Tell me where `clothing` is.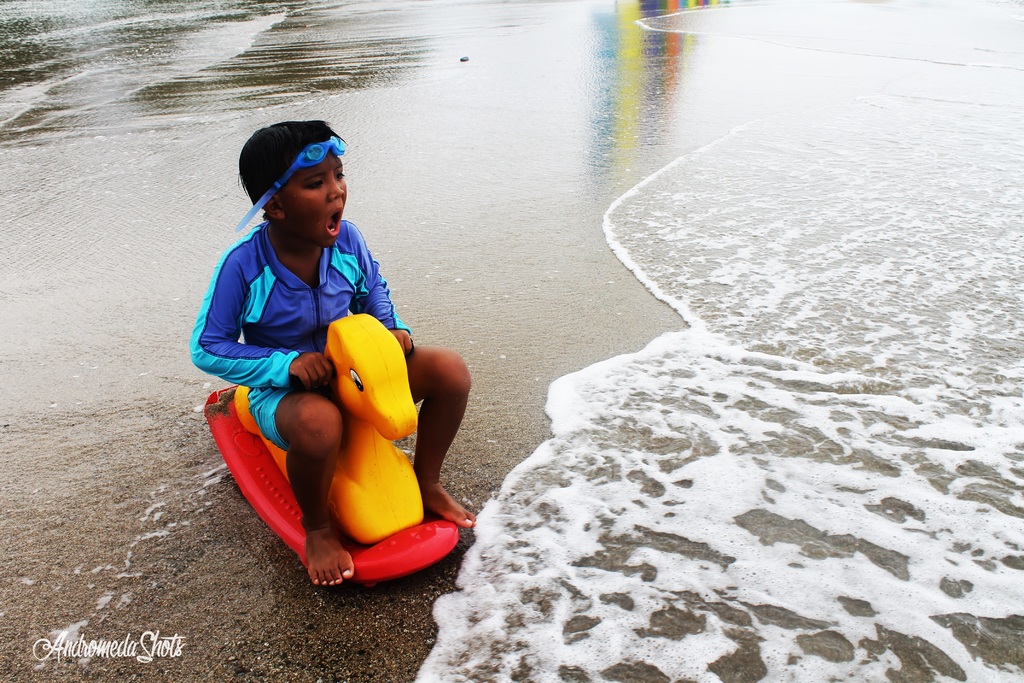
`clothing` is at left=189, top=236, right=397, bottom=475.
